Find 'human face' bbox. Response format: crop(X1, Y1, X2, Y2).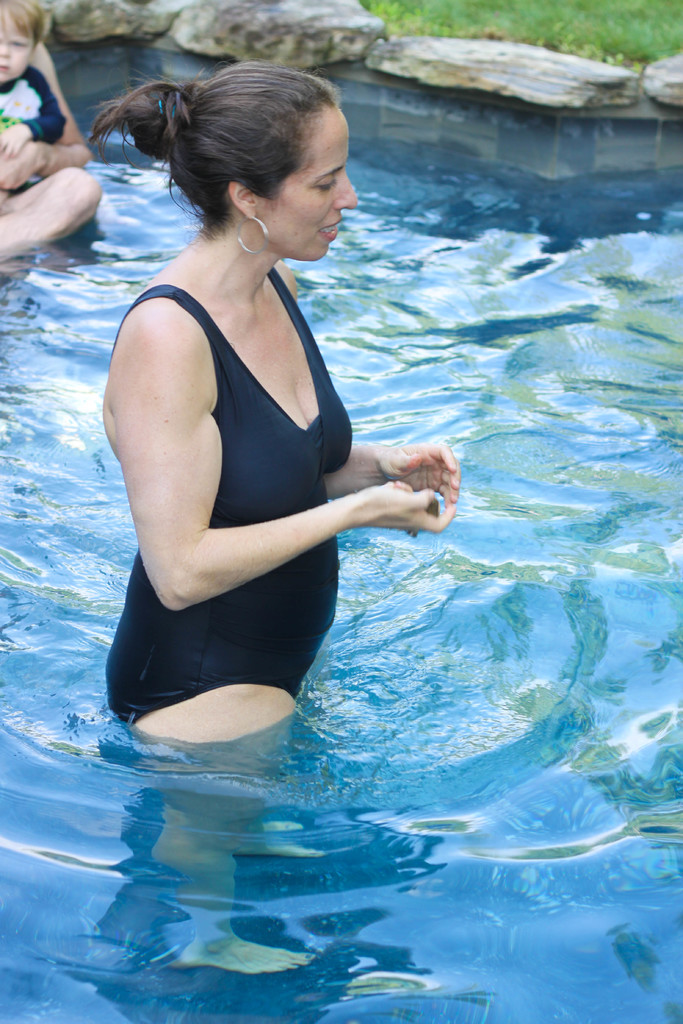
crop(260, 106, 358, 261).
